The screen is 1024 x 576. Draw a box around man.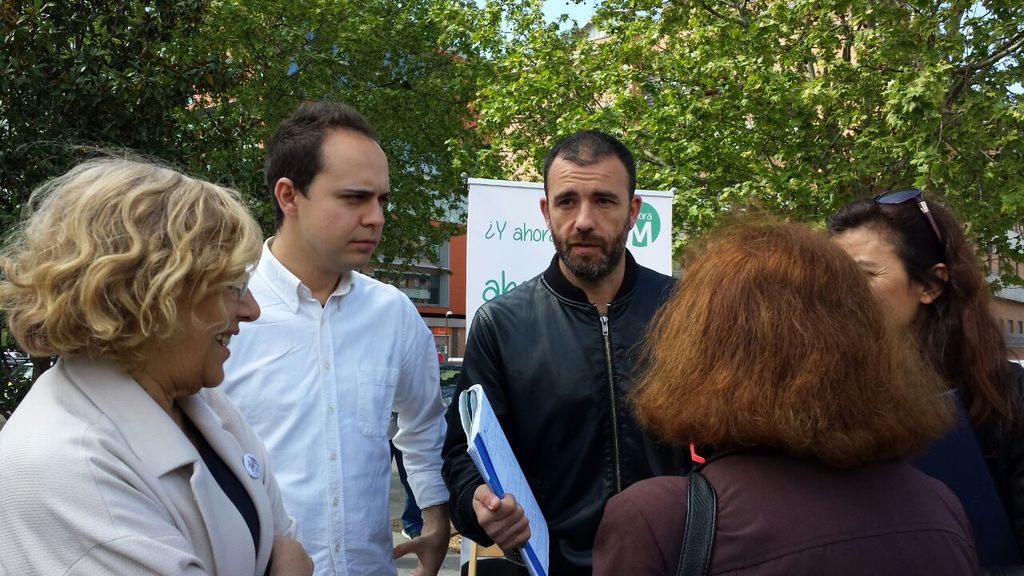
<region>223, 100, 450, 575</region>.
